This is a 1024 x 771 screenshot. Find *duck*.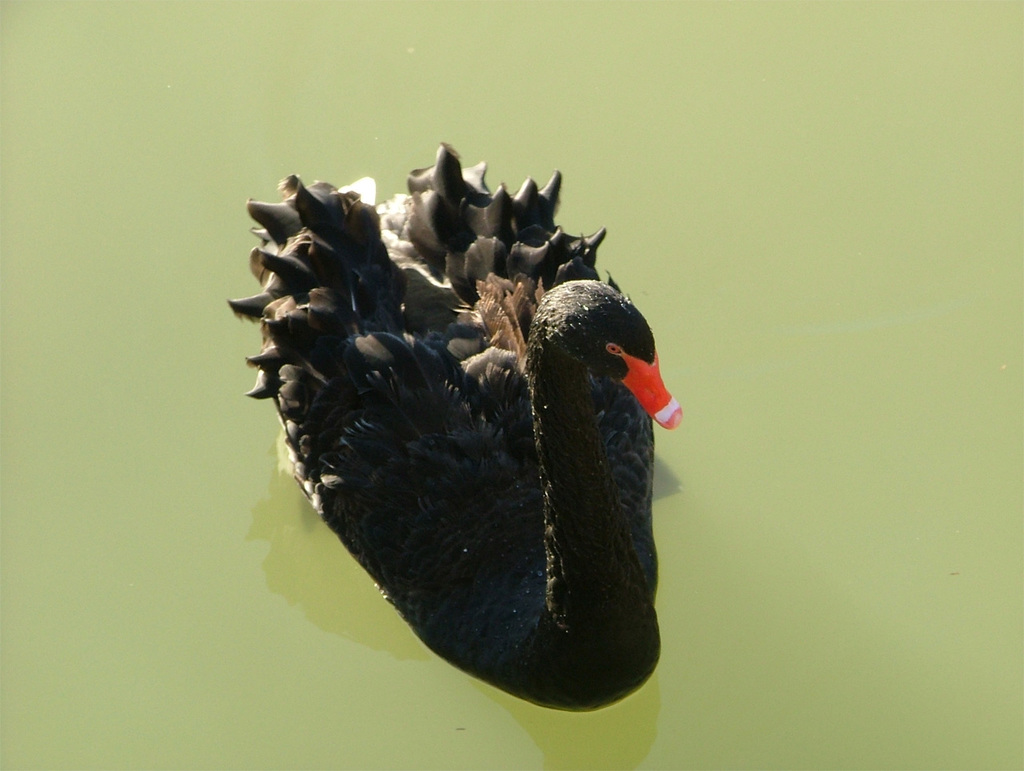
Bounding box: left=248, top=194, right=690, bottom=717.
